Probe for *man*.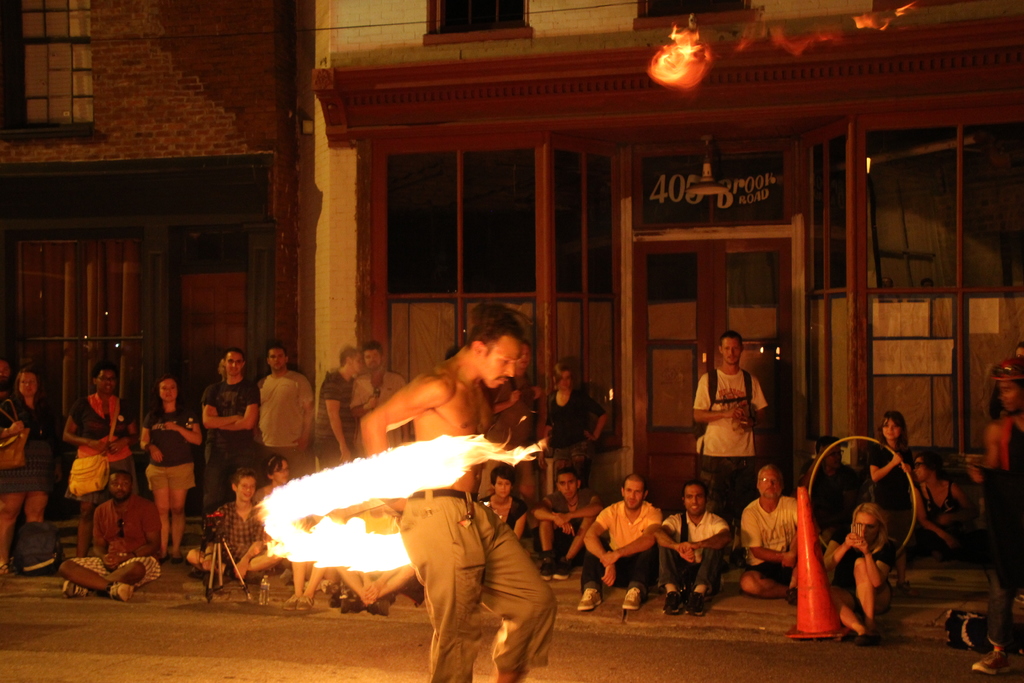
Probe result: x1=804, y1=436, x2=872, y2=556.
